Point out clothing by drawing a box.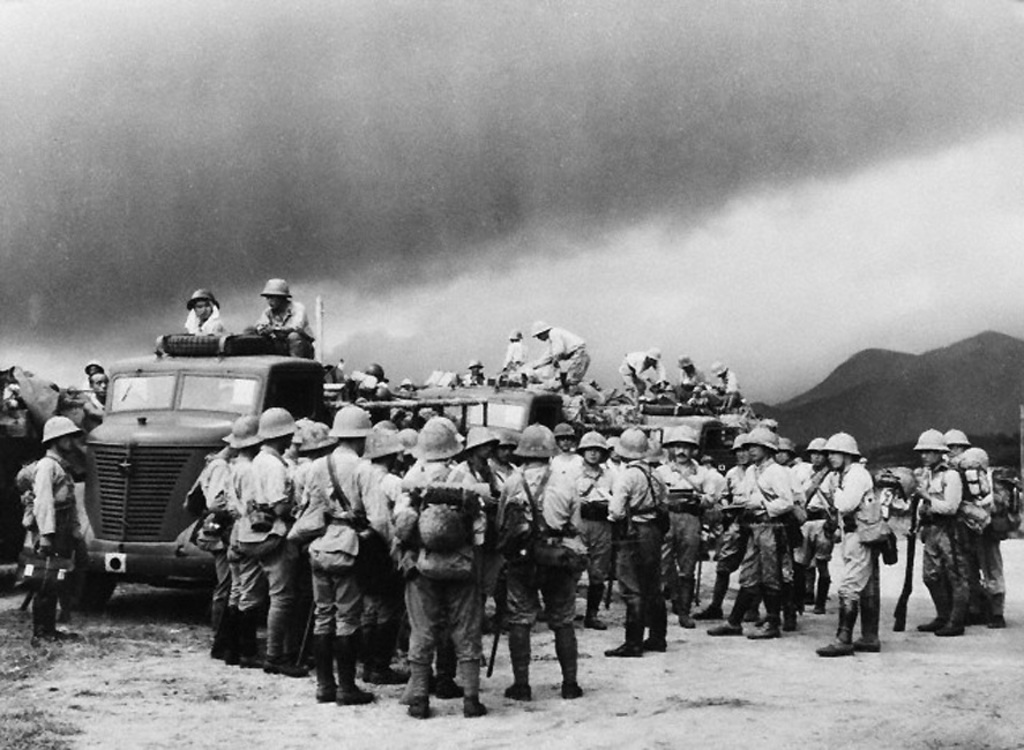
bbox=(681, 362, 708, 392).
